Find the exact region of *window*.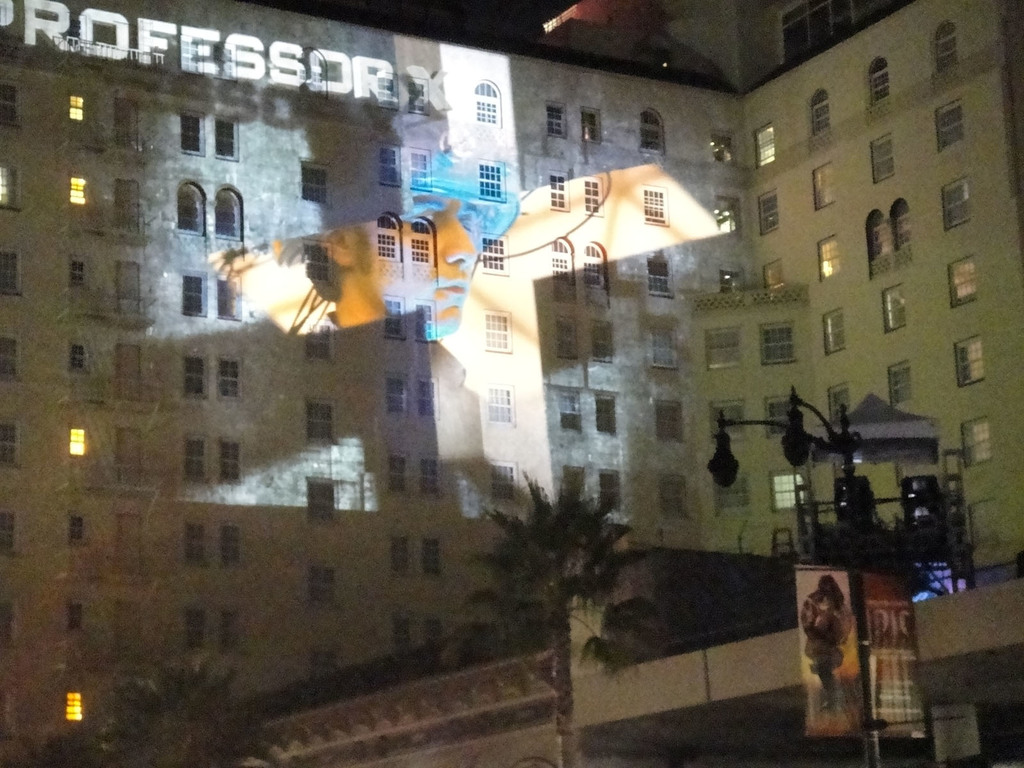
Exact region: [657, 398, 684, 442].
